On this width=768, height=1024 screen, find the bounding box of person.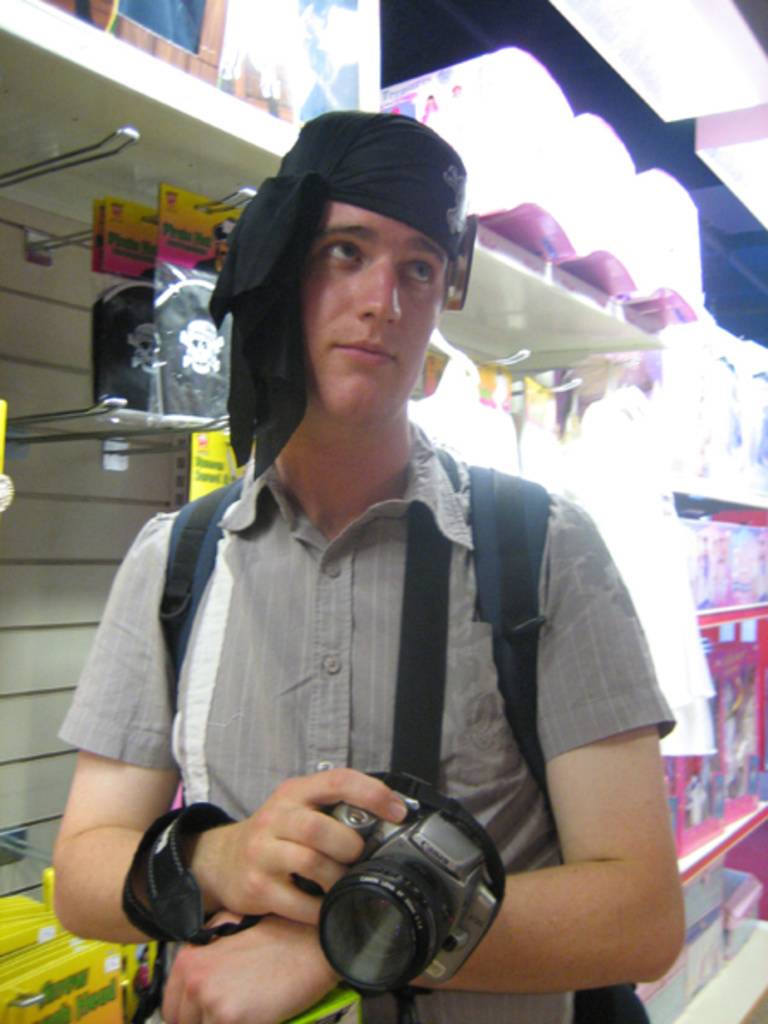
Bounding box: (82, 107, 646, 1023).
